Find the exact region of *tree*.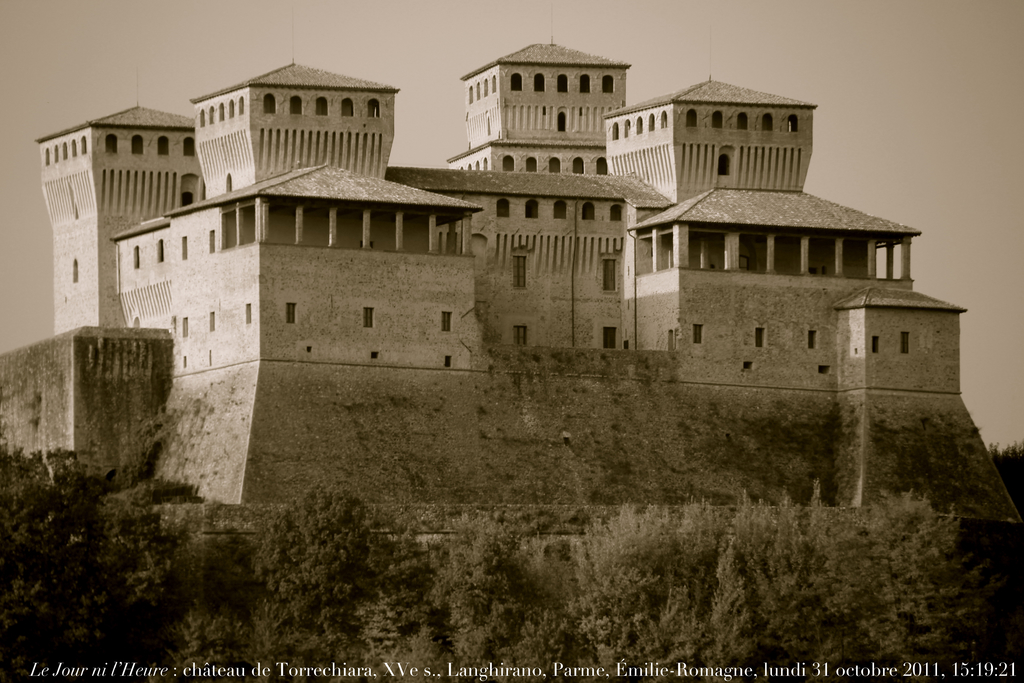
Exact region: [377,548,456,648].
